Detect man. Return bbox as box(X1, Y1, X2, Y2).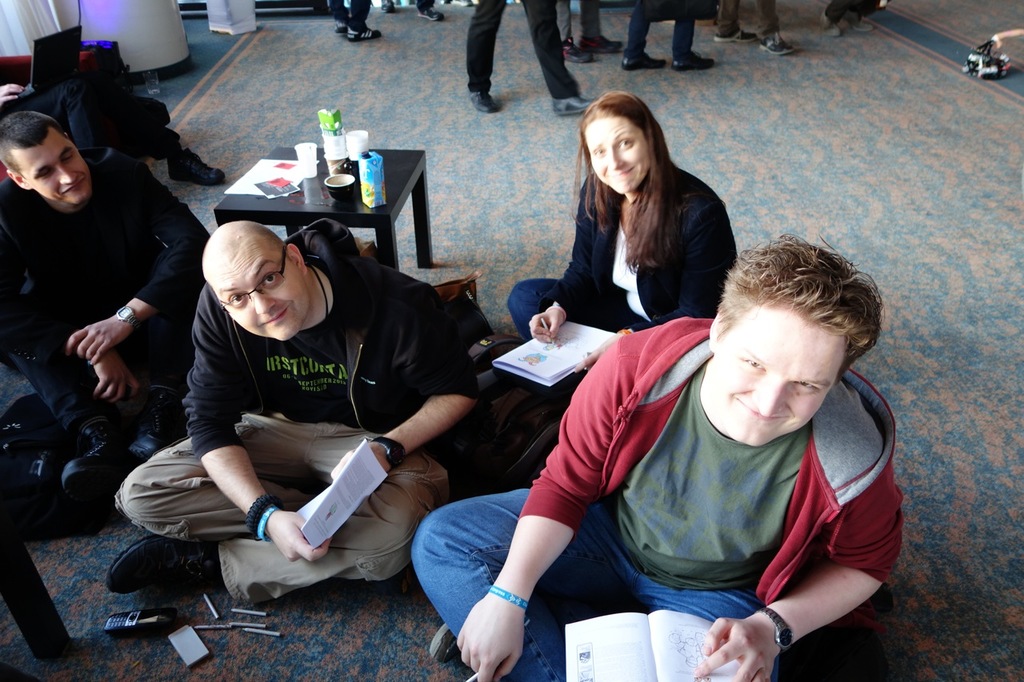
box(409, 233, 906, 681).
